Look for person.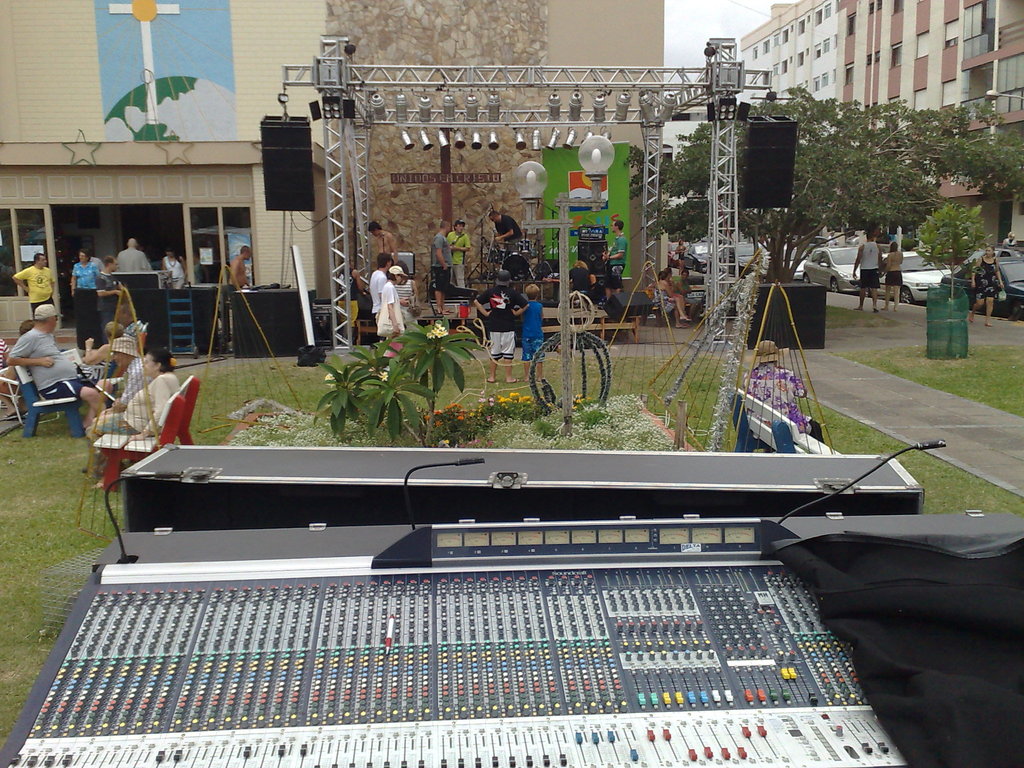
Found: region(0, 339, 9, 376).
